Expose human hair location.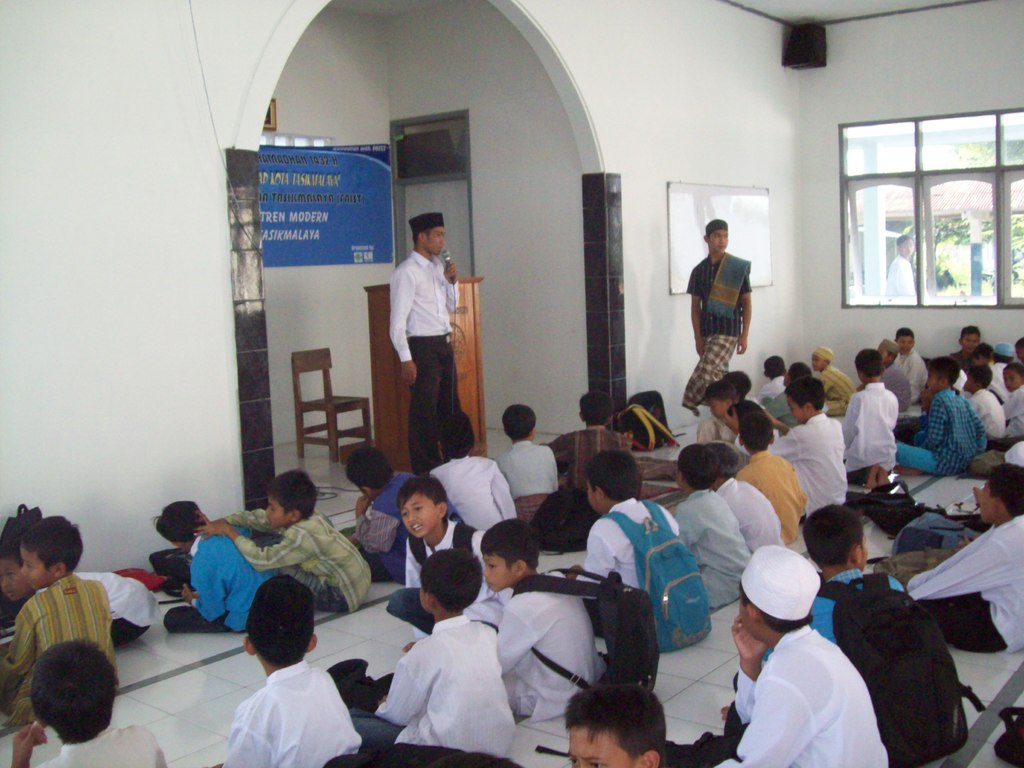
Exposed at <bbox>579, 388, 614, 427</bbox>.
